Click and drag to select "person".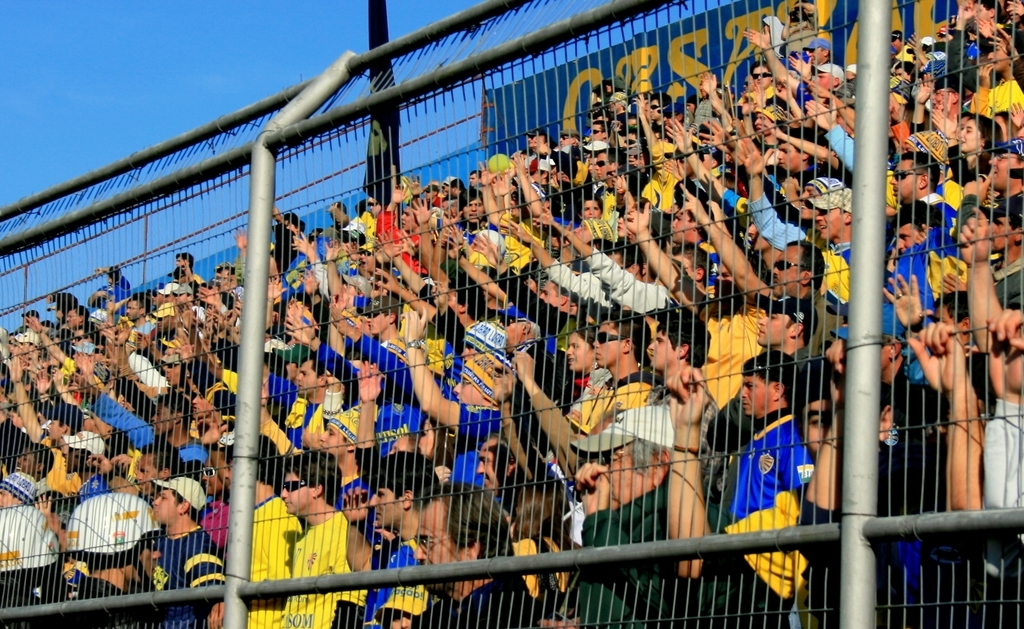
Selection: pyautogui.locateOnScreen(0, 0, 1023, 628).
